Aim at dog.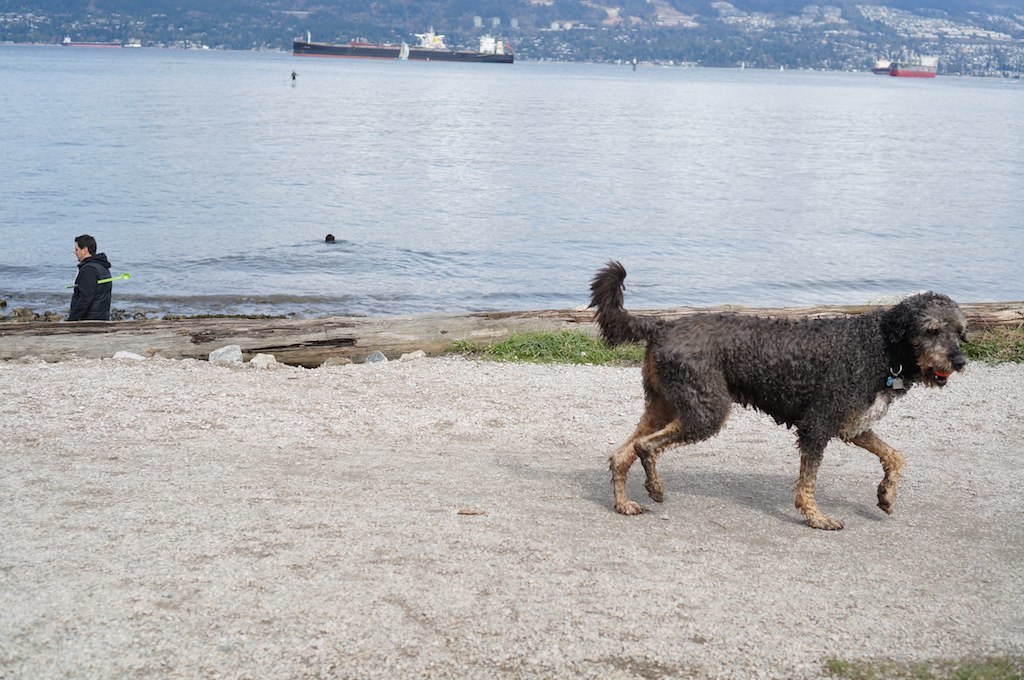
Aimed at [587,256,968,531].
